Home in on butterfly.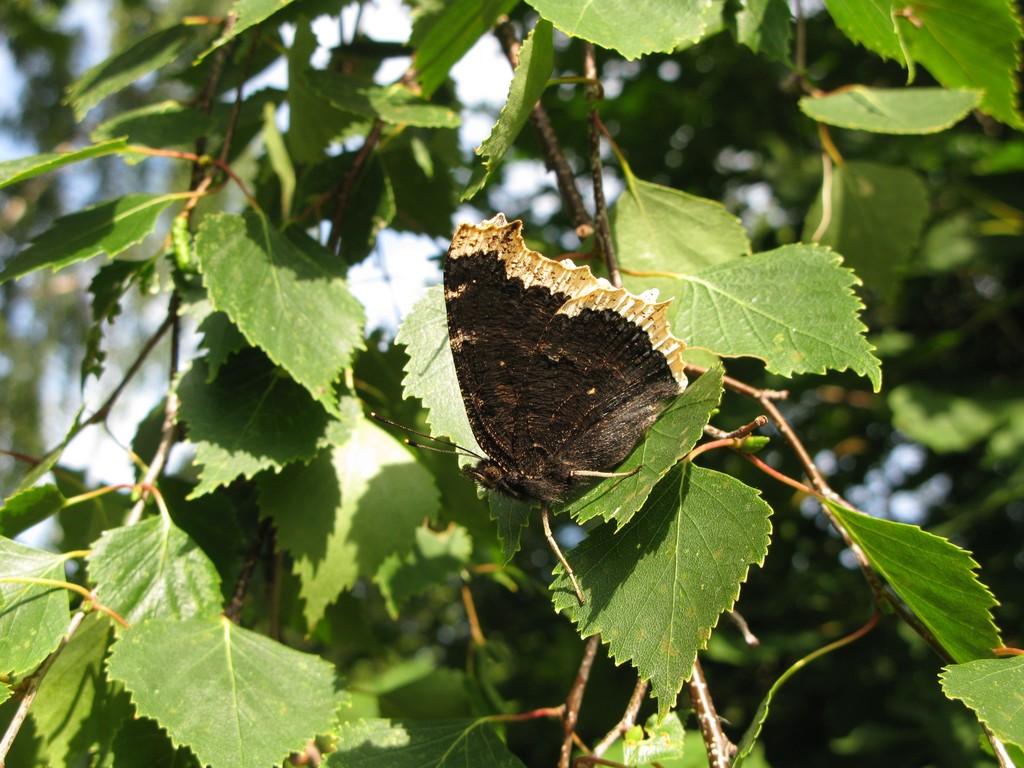
Homed in at select_region(364, 217, 694, 595).
